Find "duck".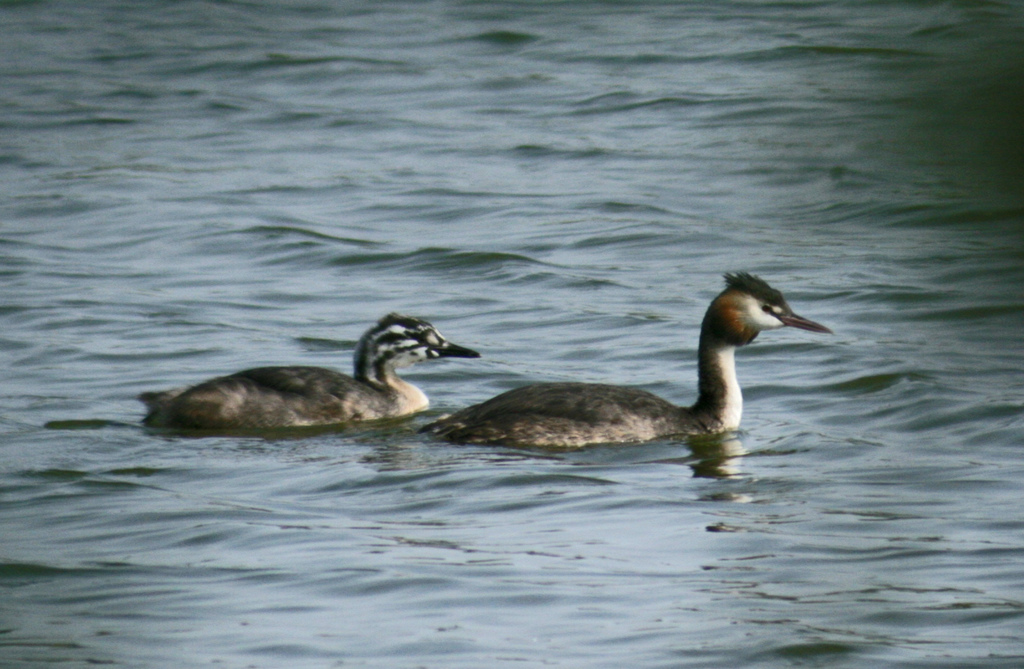
region(421, 271, 828, 469).
